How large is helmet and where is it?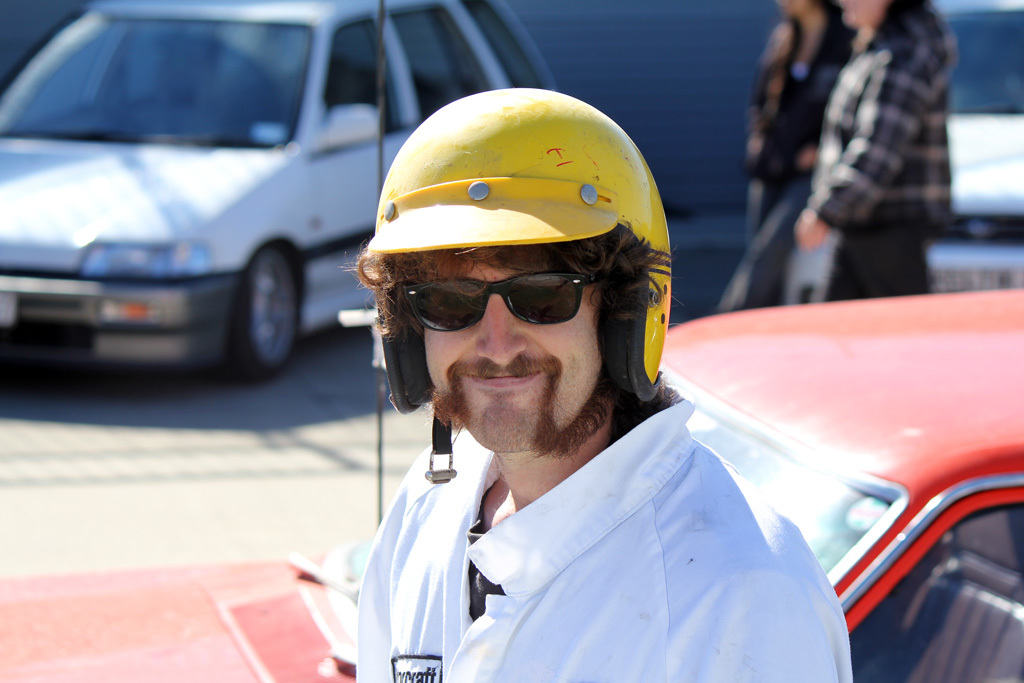
Bounding box: 361/83/669/450.
